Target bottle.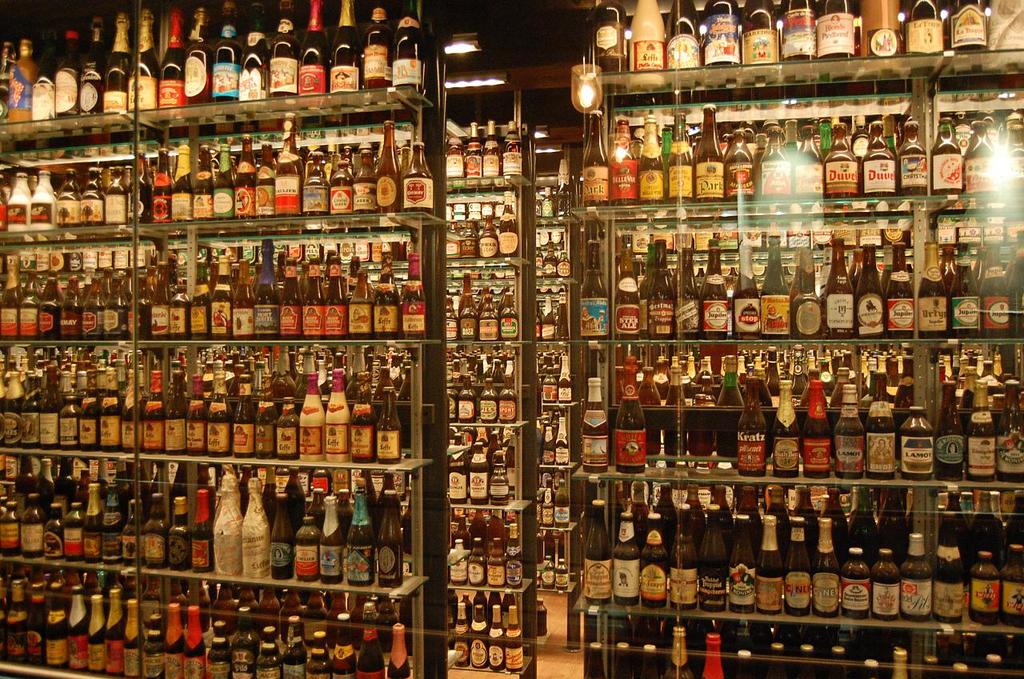
Target region: 68,504,76,554.
